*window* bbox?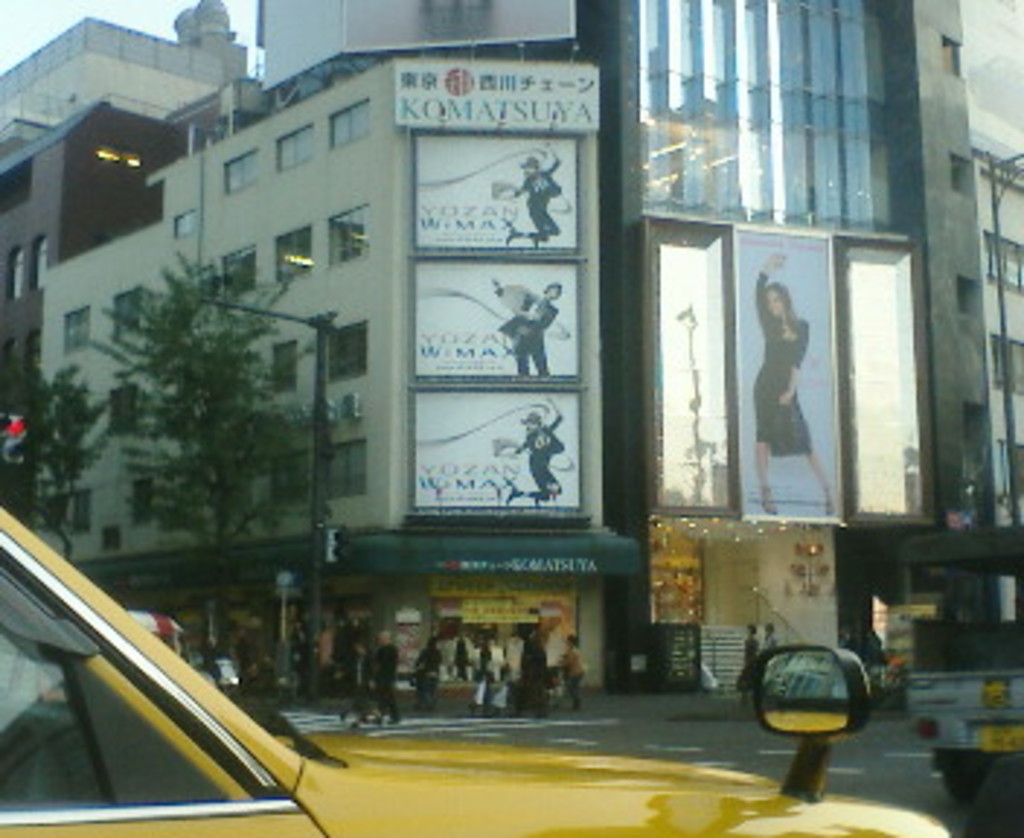
[left=273, top=125, right=311, bottom=175]
